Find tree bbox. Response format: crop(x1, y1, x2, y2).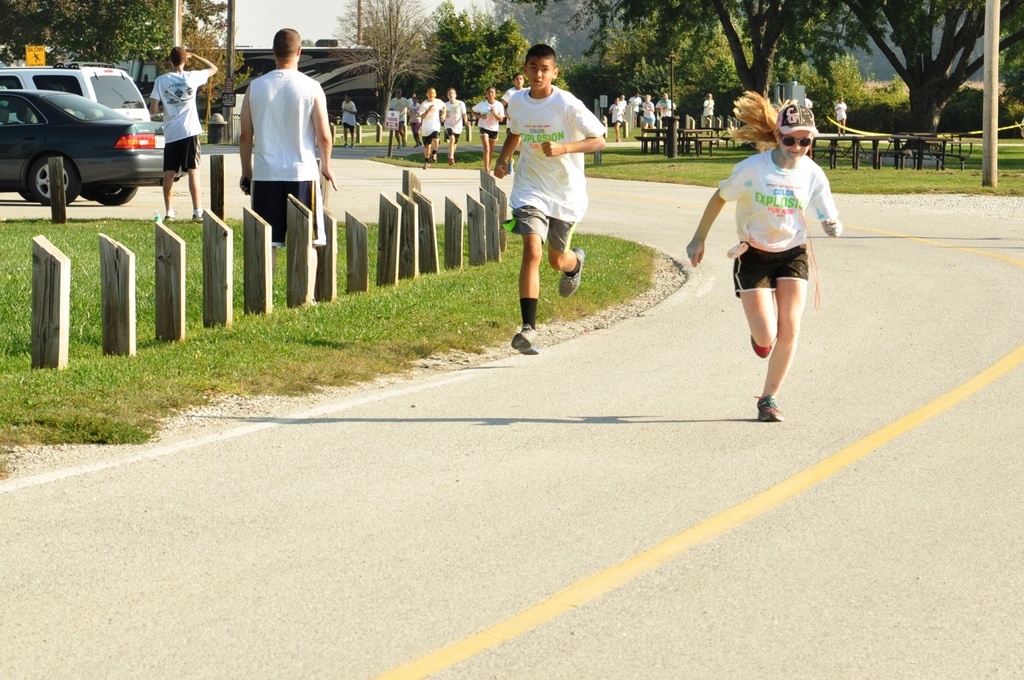
crop(615, 56, 673, 104).
